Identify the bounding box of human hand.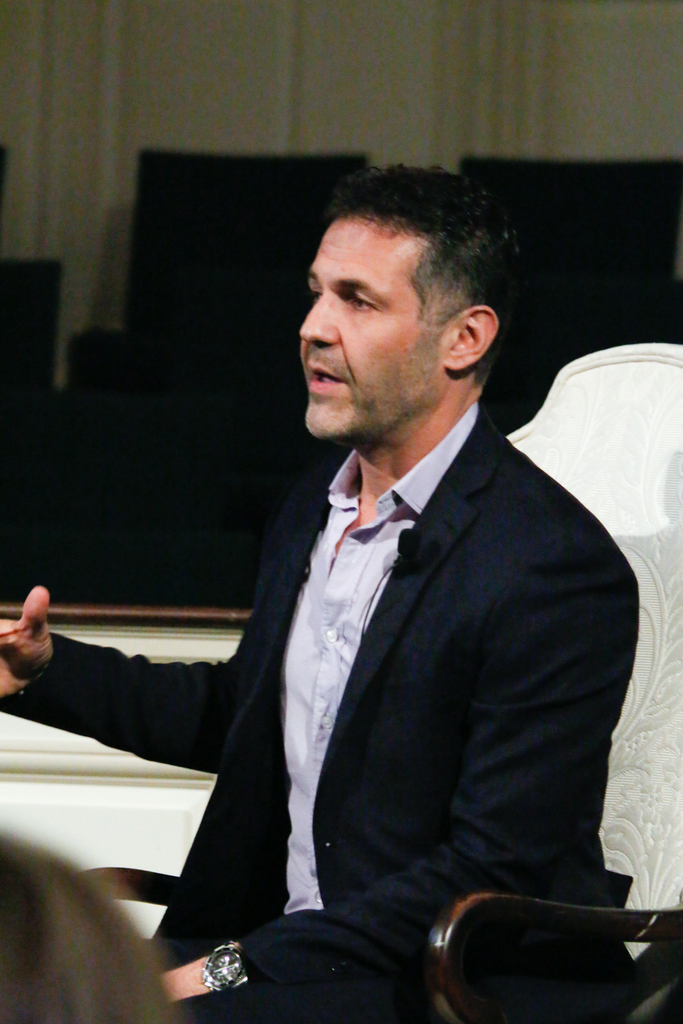
160,954,211,1005.
